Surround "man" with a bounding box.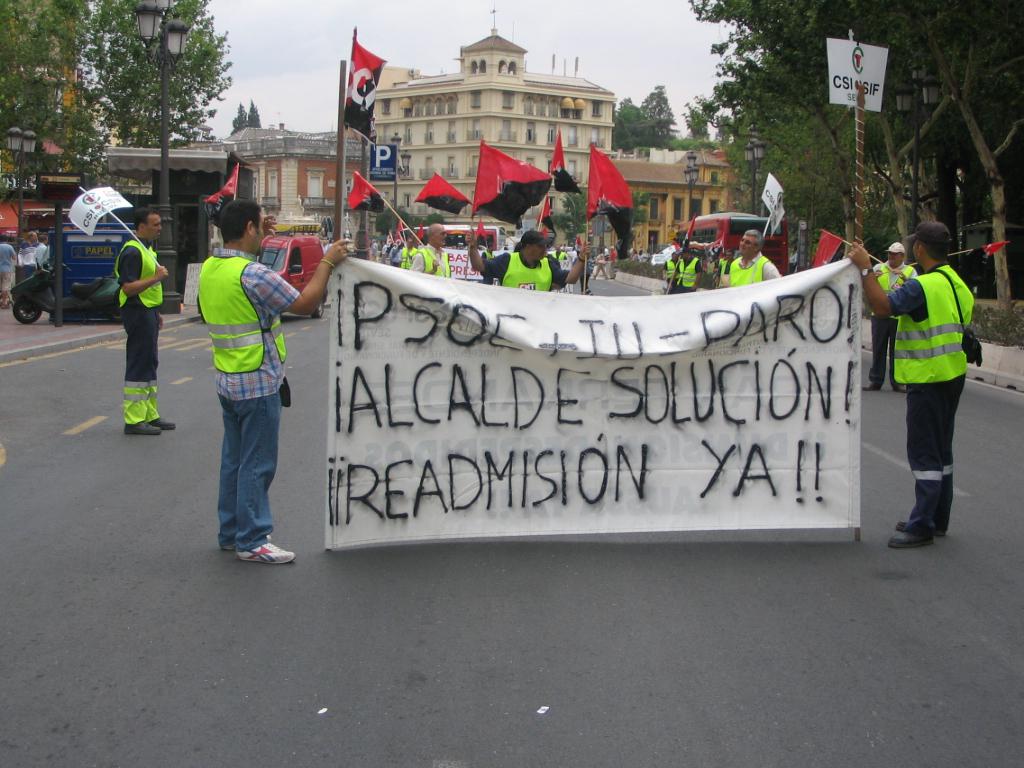
[198, 200, 357, 562].
